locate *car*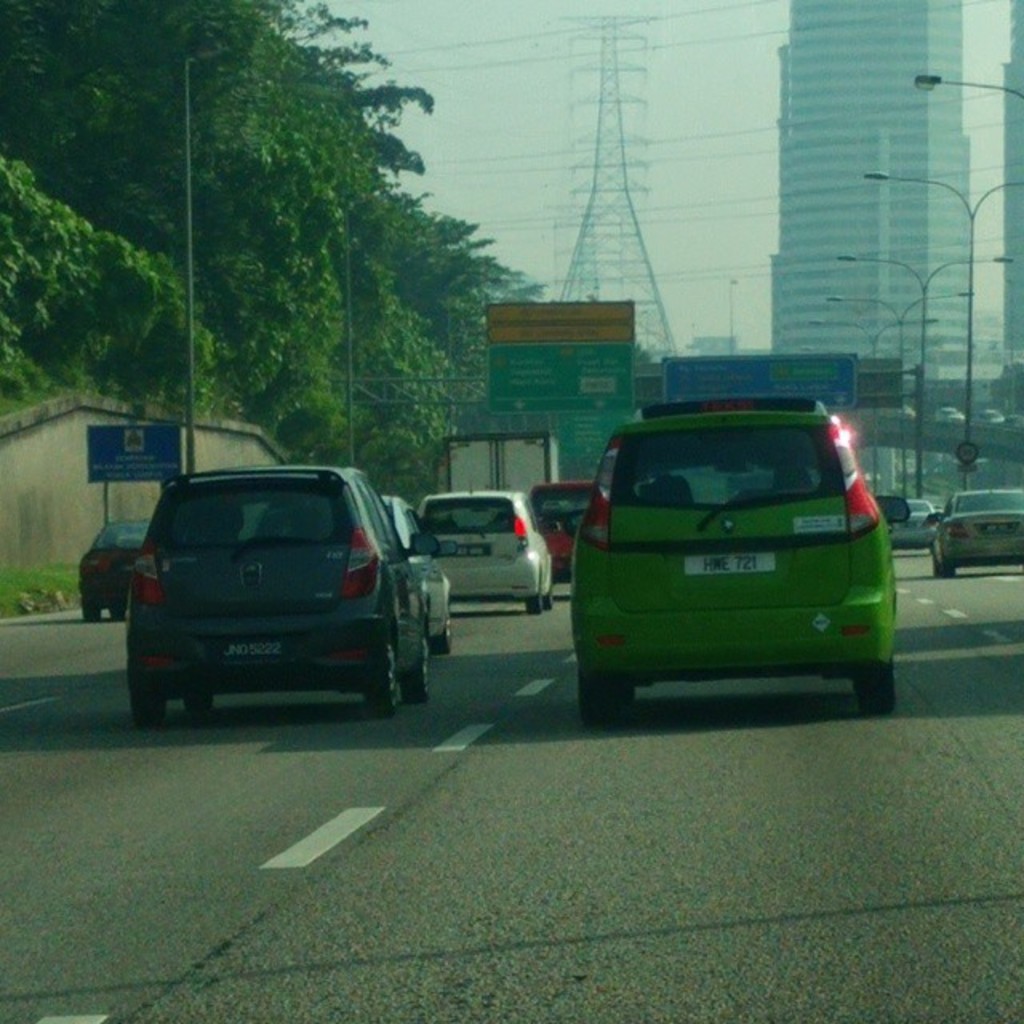
934,482,1022,571
